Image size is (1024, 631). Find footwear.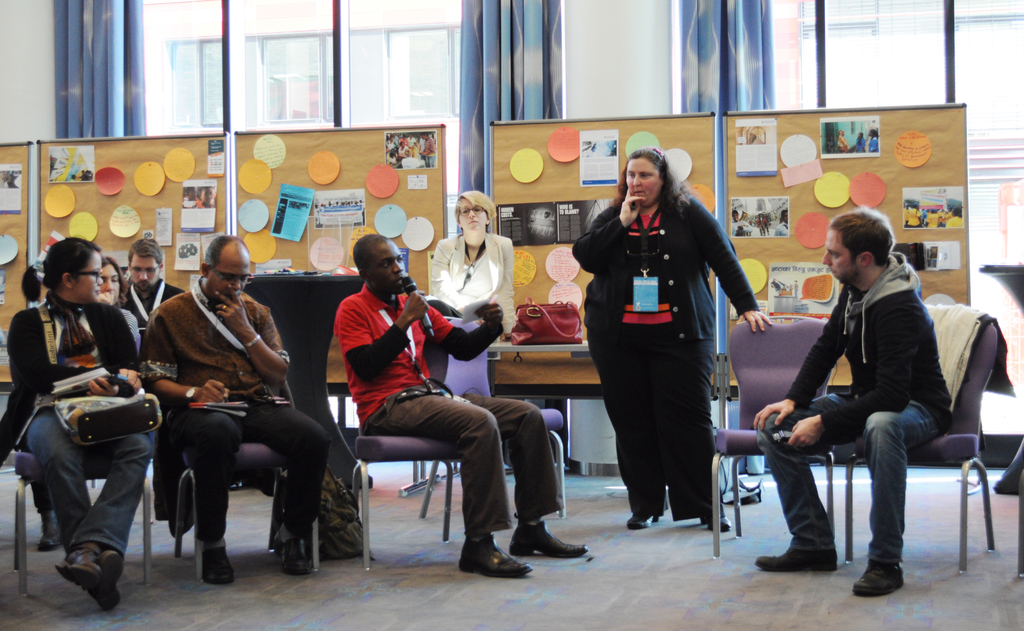
508, 518, 588, 556.
